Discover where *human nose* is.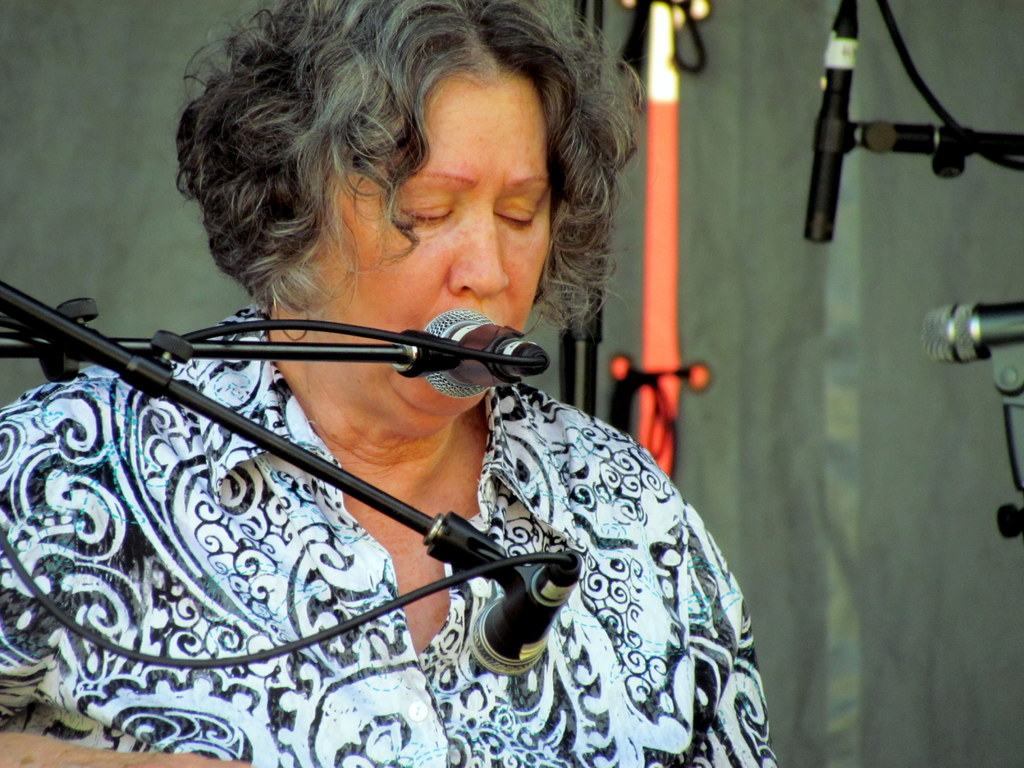
Discovered at {"x1": 447, "y1": 197, "x2": 511, "y2": 304}.
